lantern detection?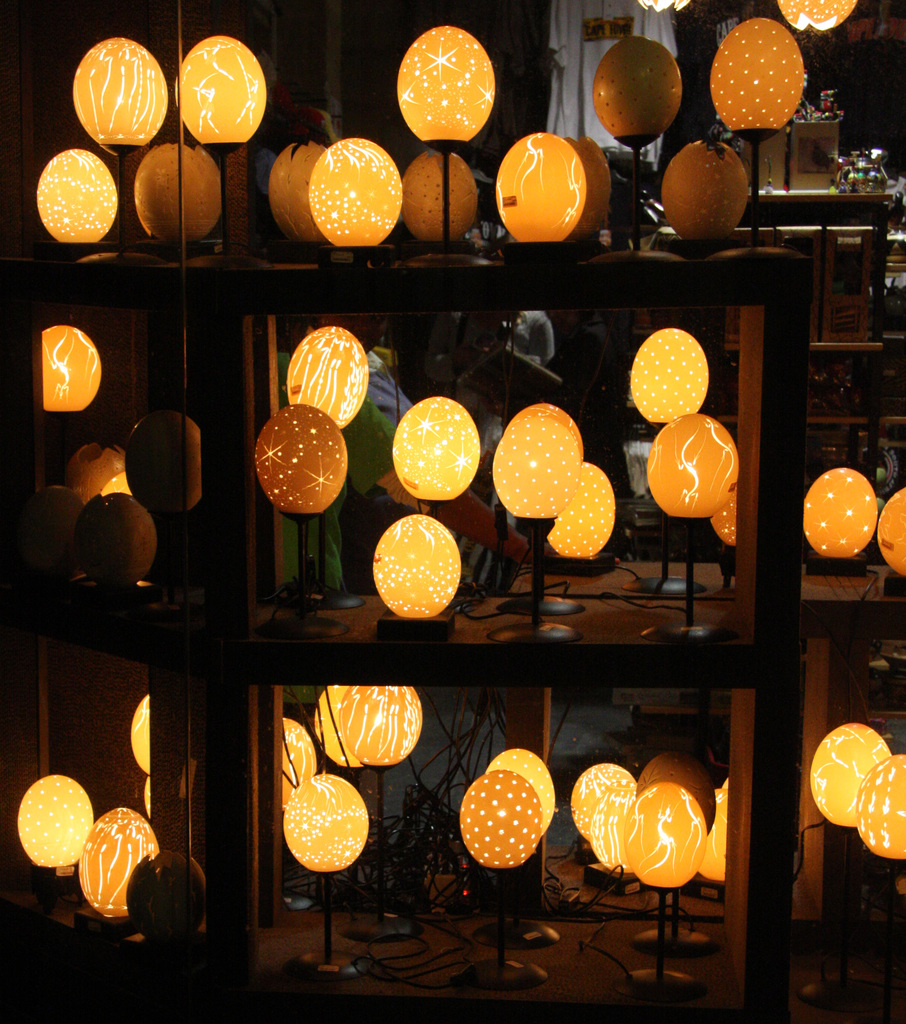
[left=394, top=25, right=498, bottom=266]
